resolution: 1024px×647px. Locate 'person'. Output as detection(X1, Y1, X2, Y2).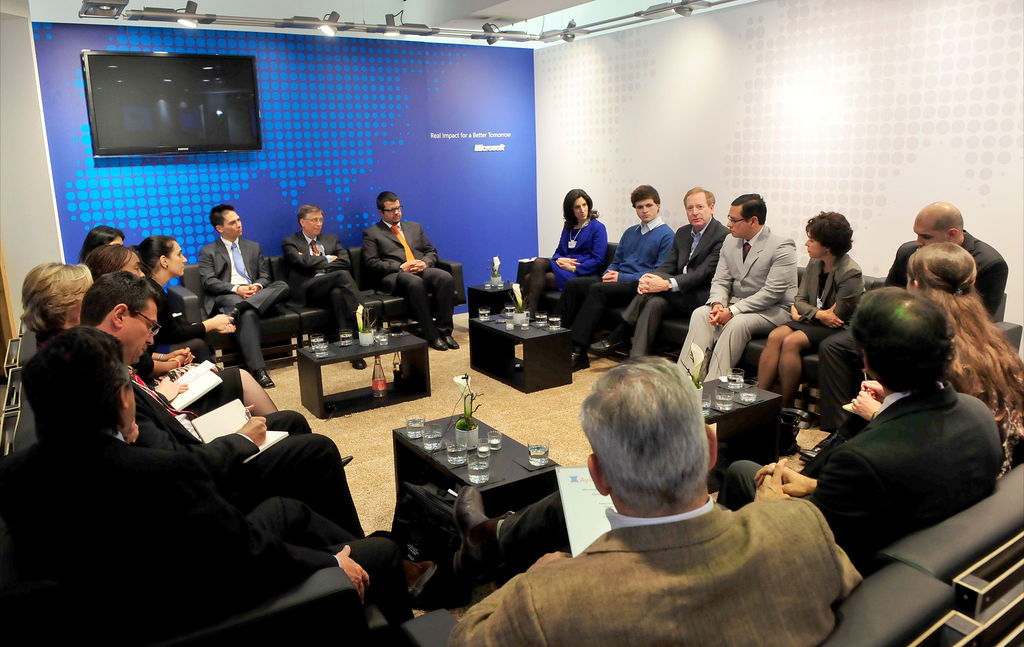
detection(464, 360, 858, 640).
